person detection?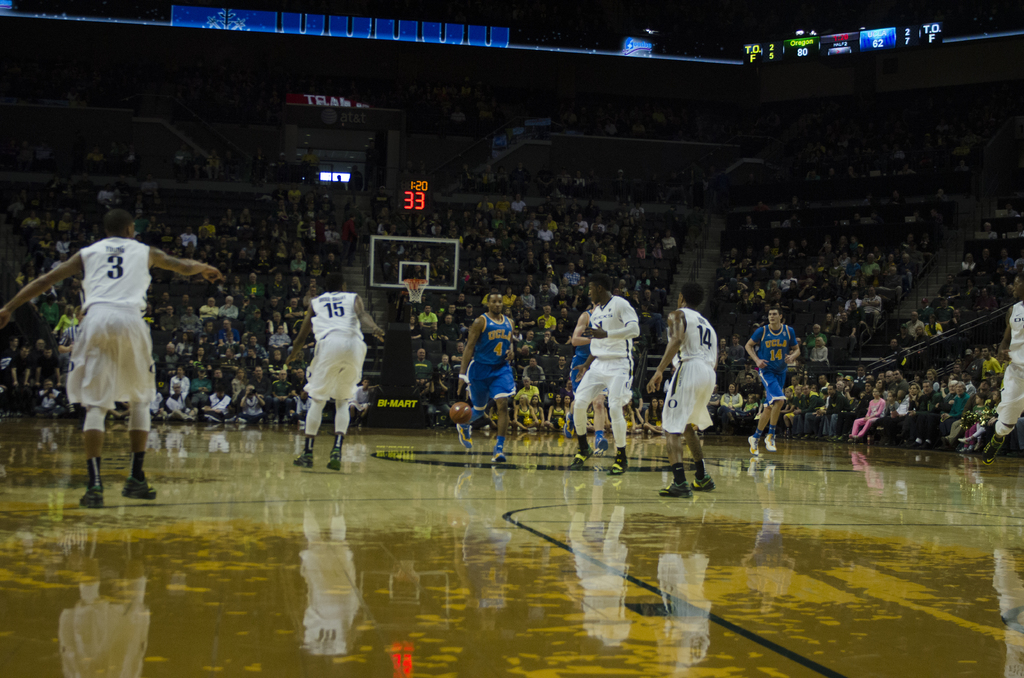
<bbox>60, 236, 72, 259</bbox>
